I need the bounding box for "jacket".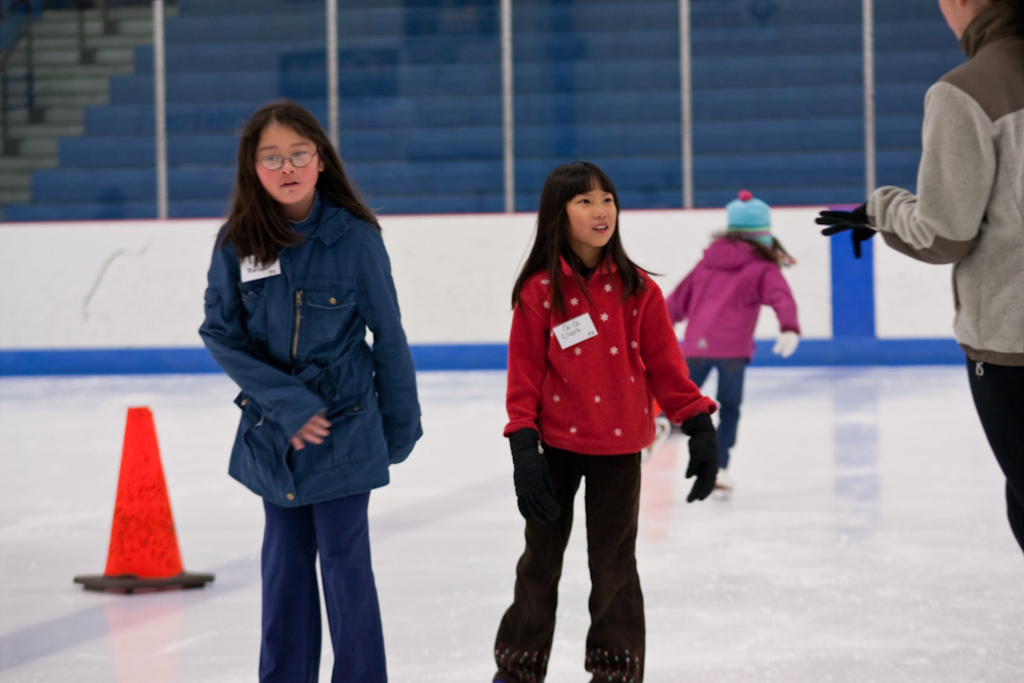
Here it is: box=[862, 0, 1023, 376].
